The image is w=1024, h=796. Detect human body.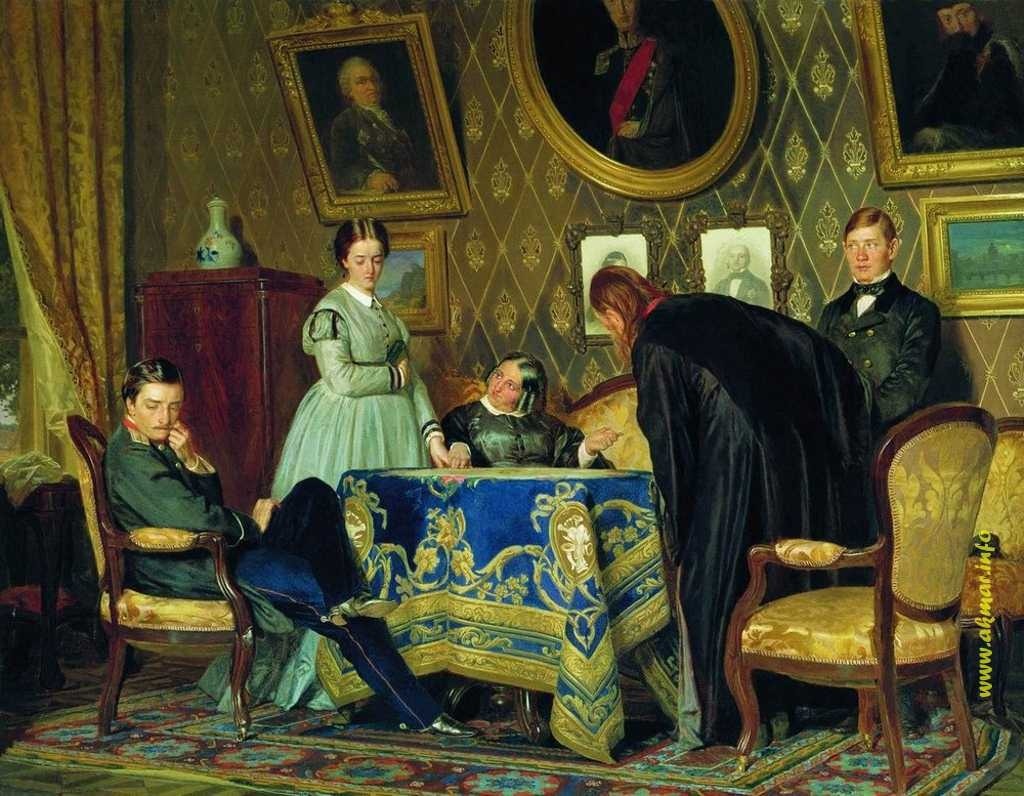
Detection: rect(591, 268, 874, 753).
